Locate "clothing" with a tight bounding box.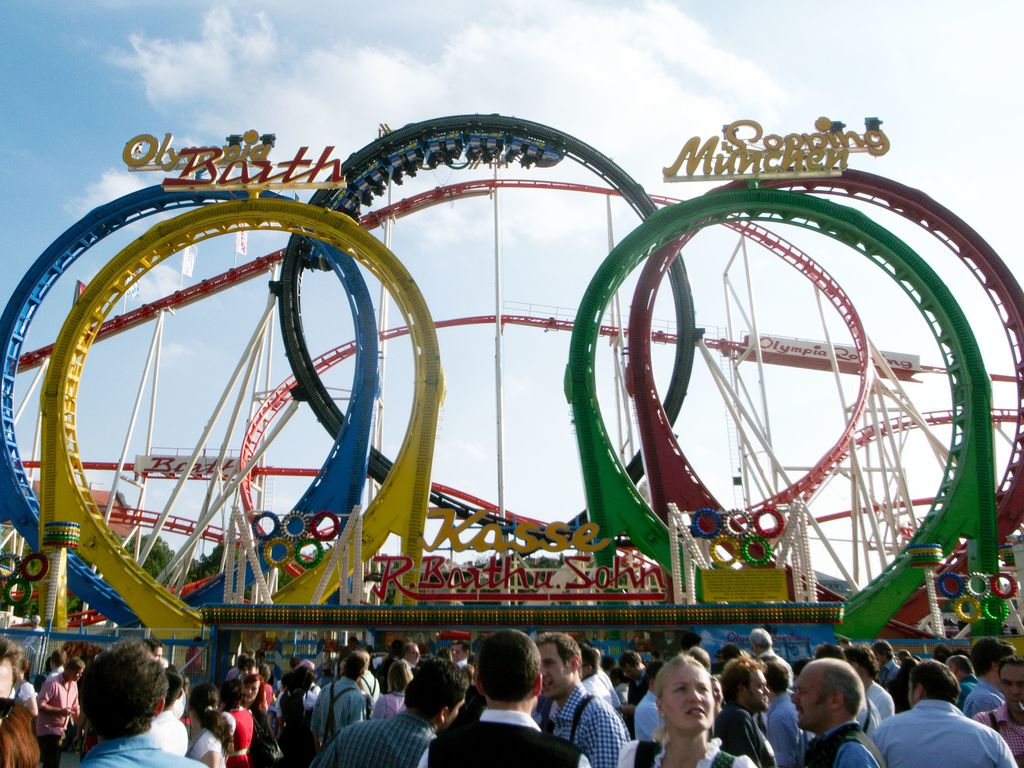
left=360, top=673, right=381, bottom=718.
